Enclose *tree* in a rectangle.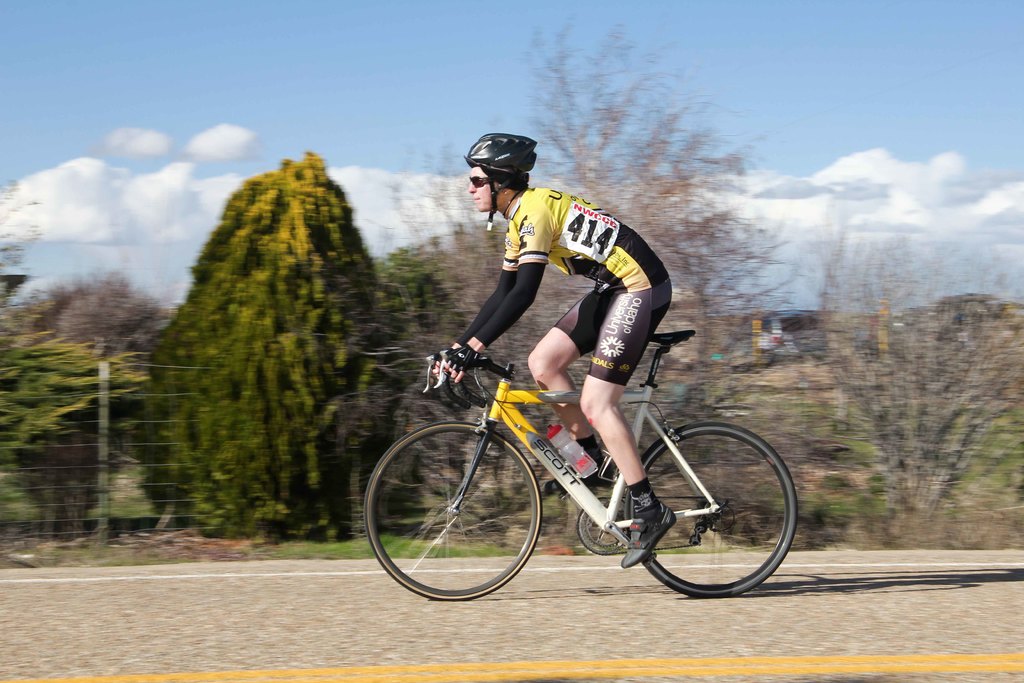
[x1=145, y1=147, x2=378, y2=542].
